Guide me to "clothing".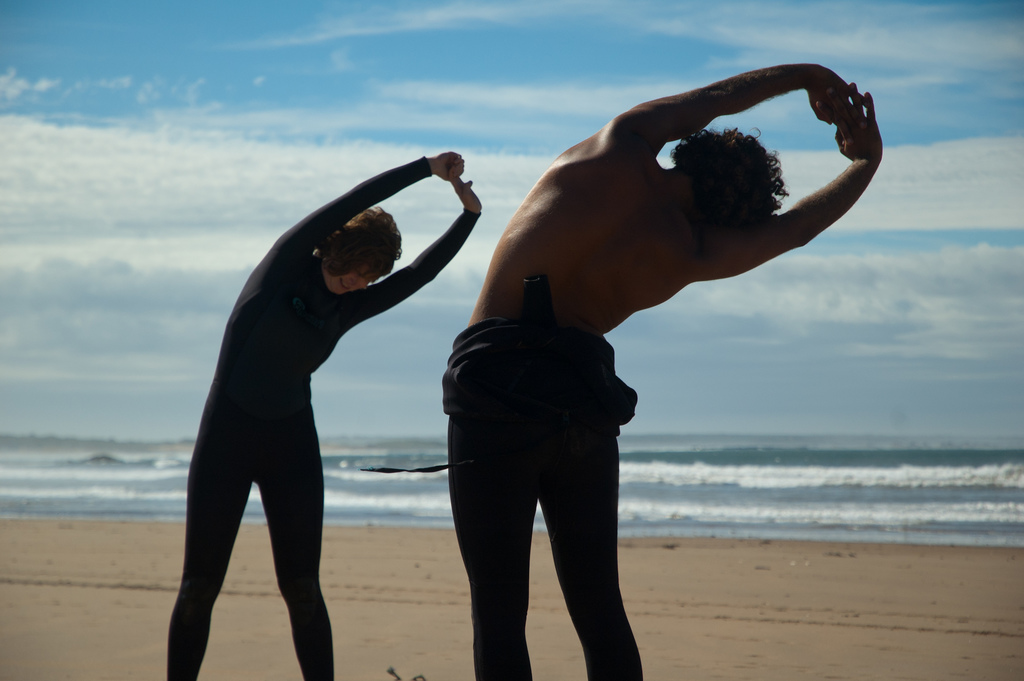
Guidance: box=[441, 315, 646, 680].
